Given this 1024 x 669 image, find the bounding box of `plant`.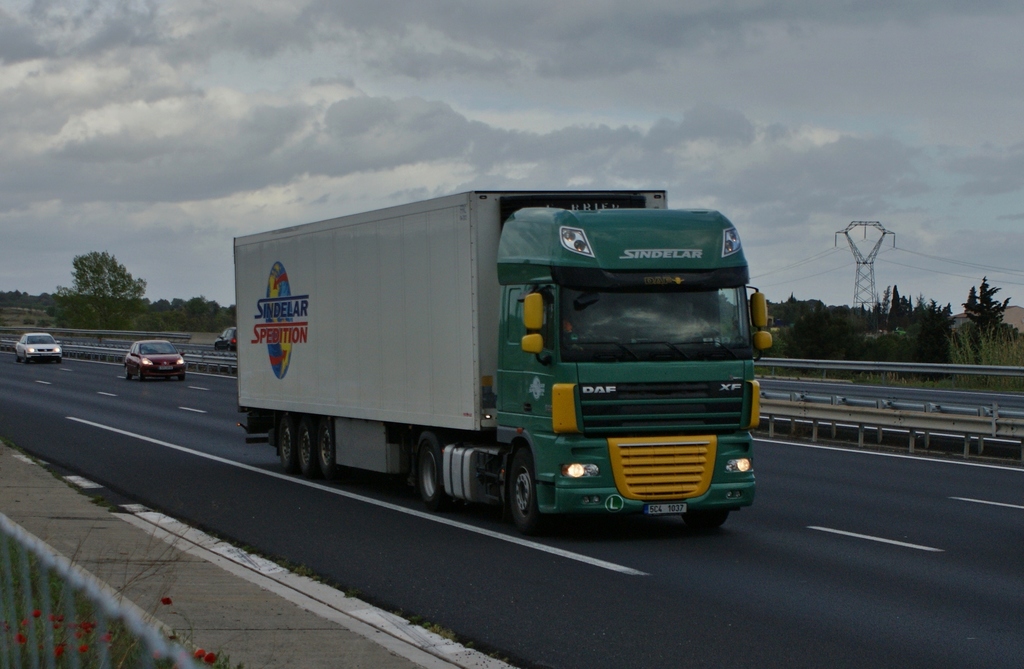
Rect(785, 297, 858, 378).
